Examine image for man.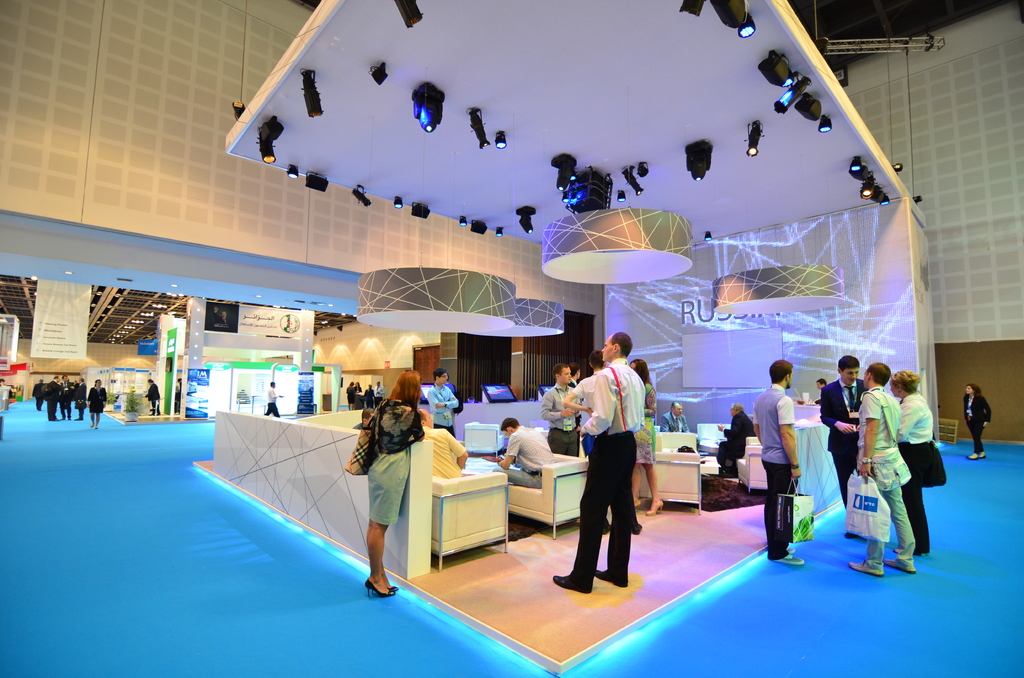
Examination result: detection(362, 383, 373, 407).
